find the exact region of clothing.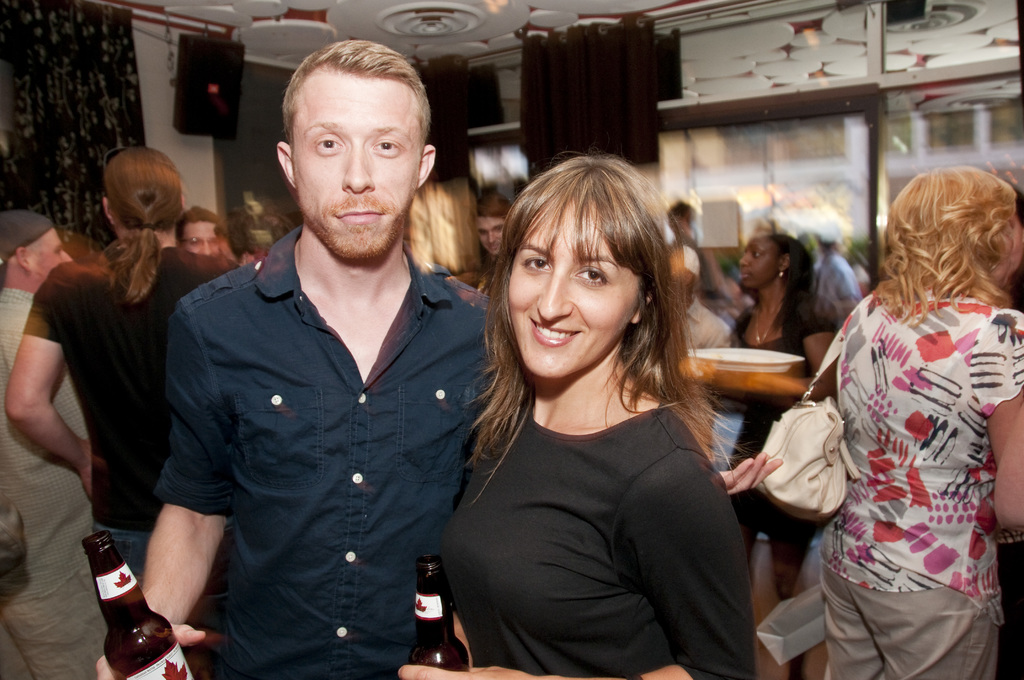
Exact region: 814 237 1020 653.
